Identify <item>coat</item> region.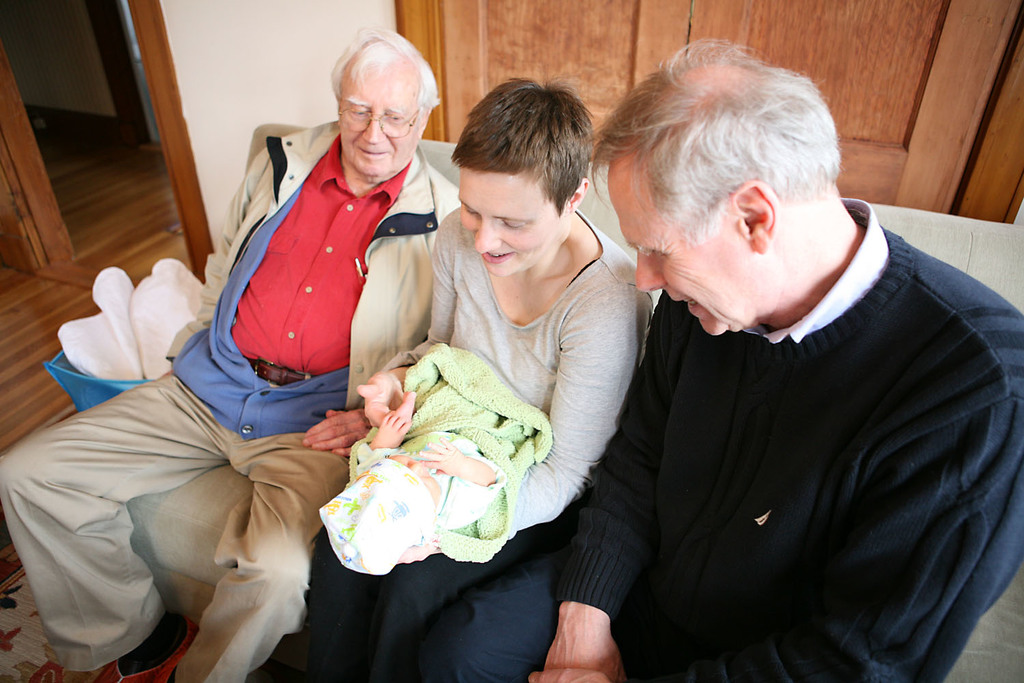
Region: x1=174, y1=118, x2=460, y2=461.
